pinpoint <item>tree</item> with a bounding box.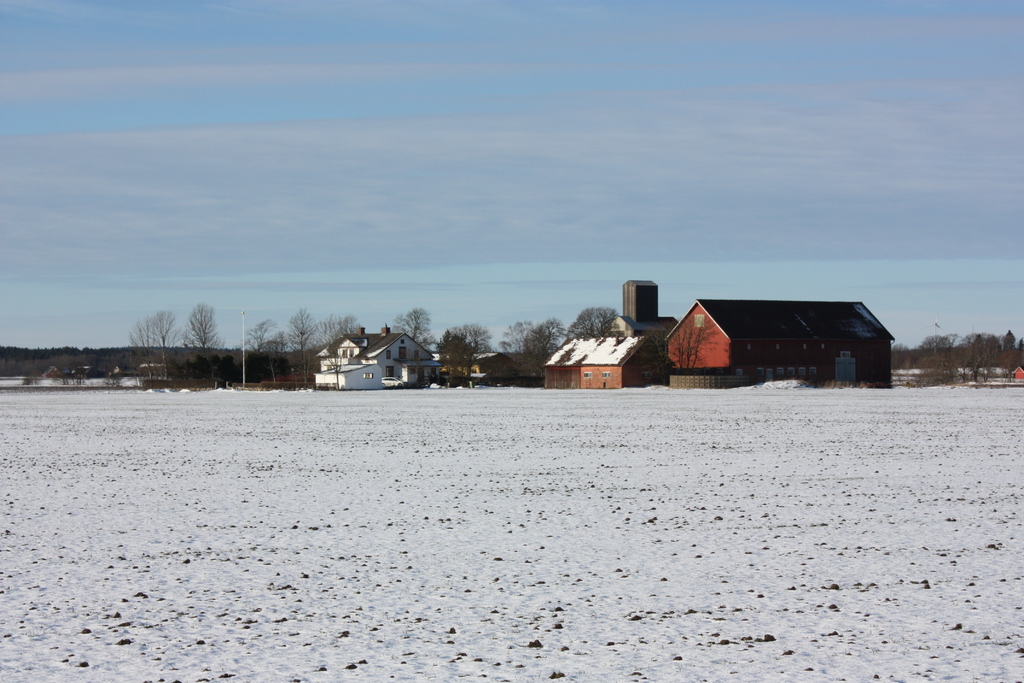
select_region(241, 318, 286, 385).
